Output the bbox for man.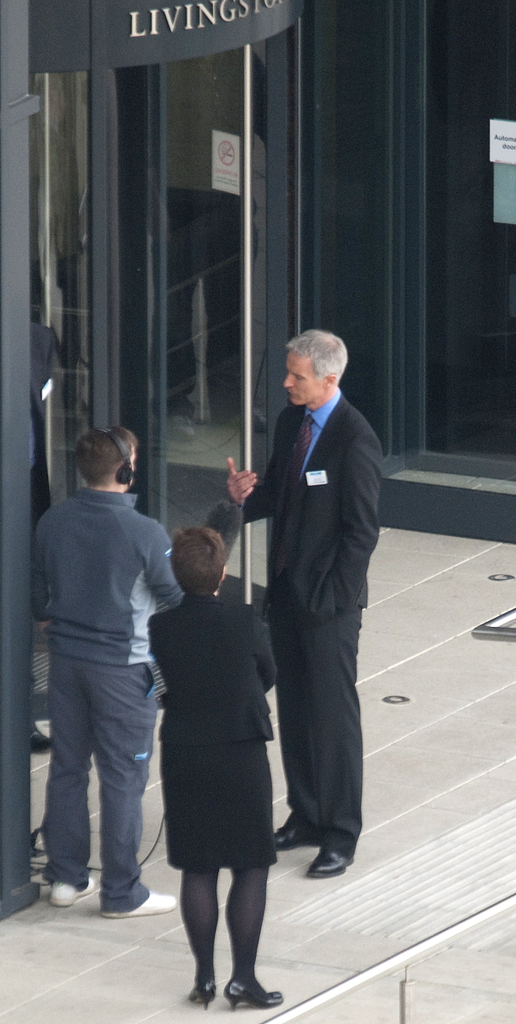
28 426 179 922.
